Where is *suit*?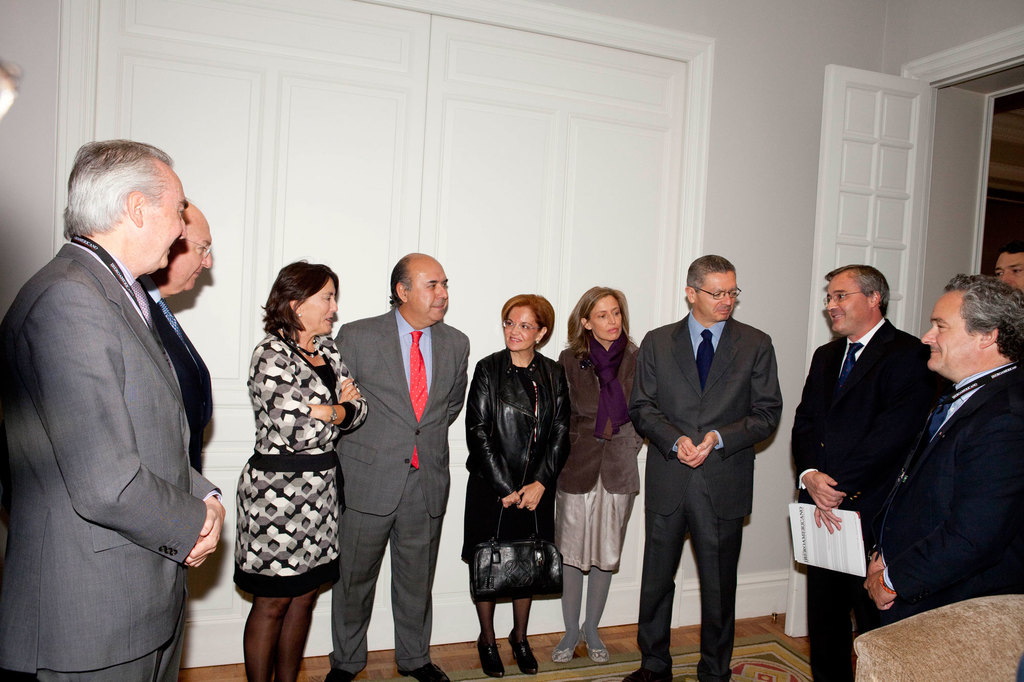
0:232:219:681.
